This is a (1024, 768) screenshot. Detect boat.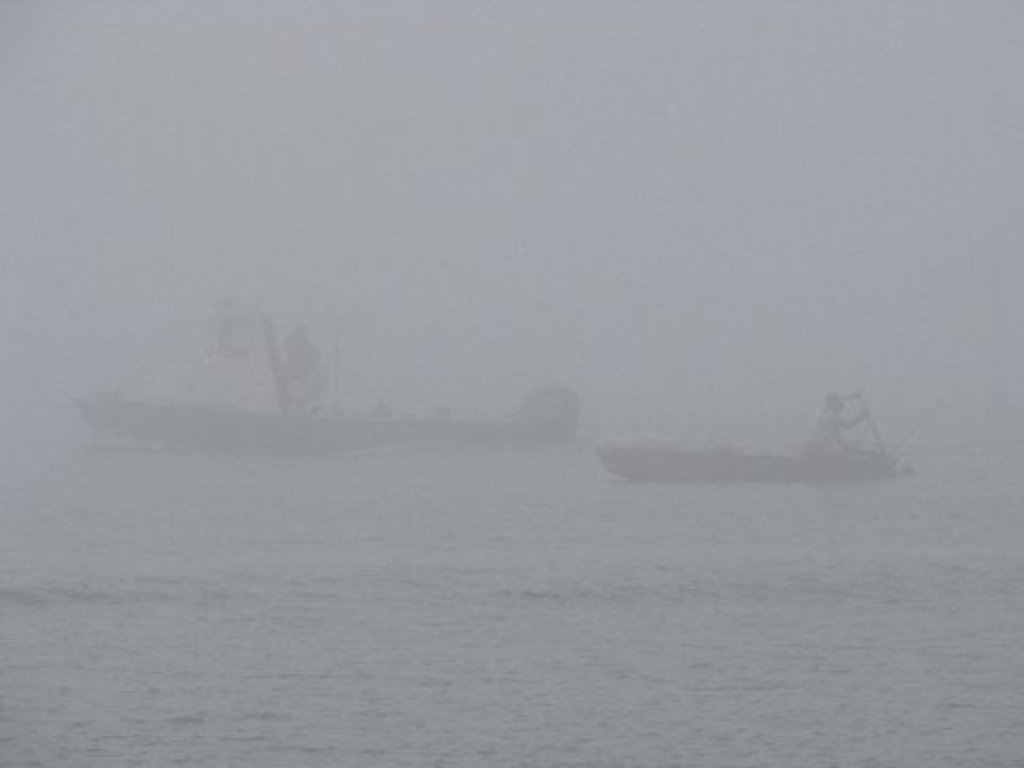
locate(75, 382, 585, 461).
